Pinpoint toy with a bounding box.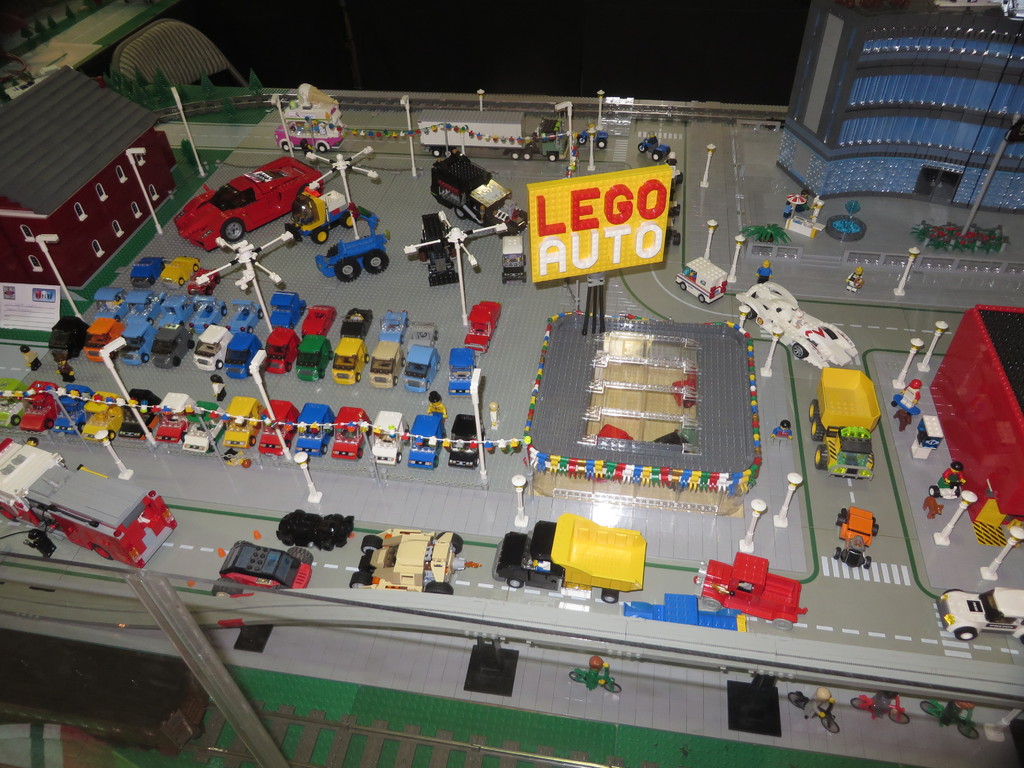
bbox(275, 100, 346, 151).
